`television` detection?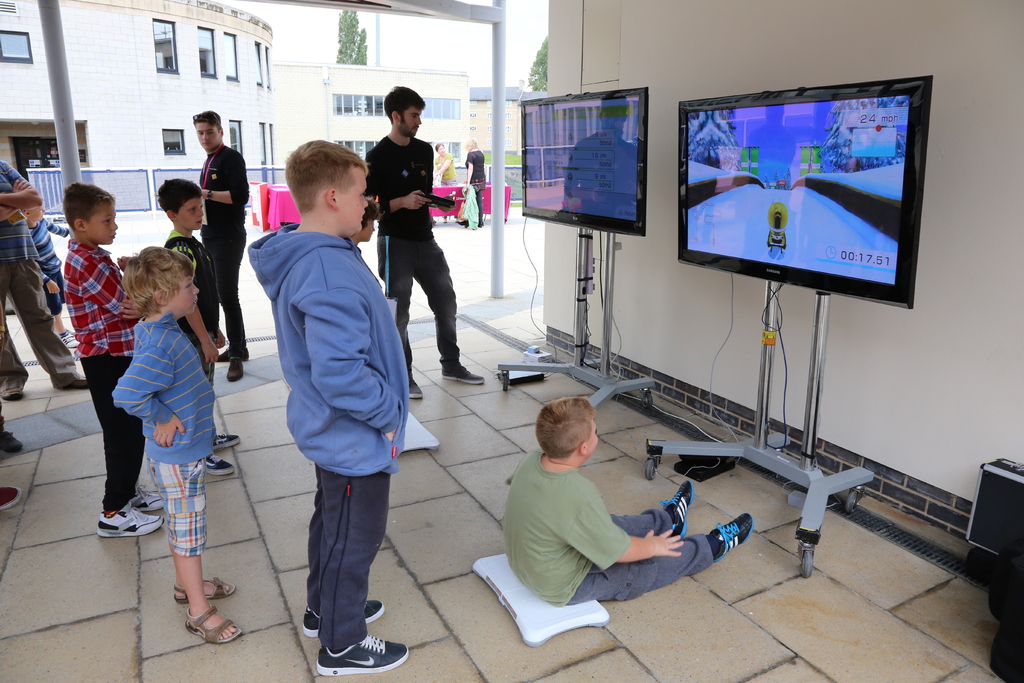
detection(516, 92, 647, 233)
